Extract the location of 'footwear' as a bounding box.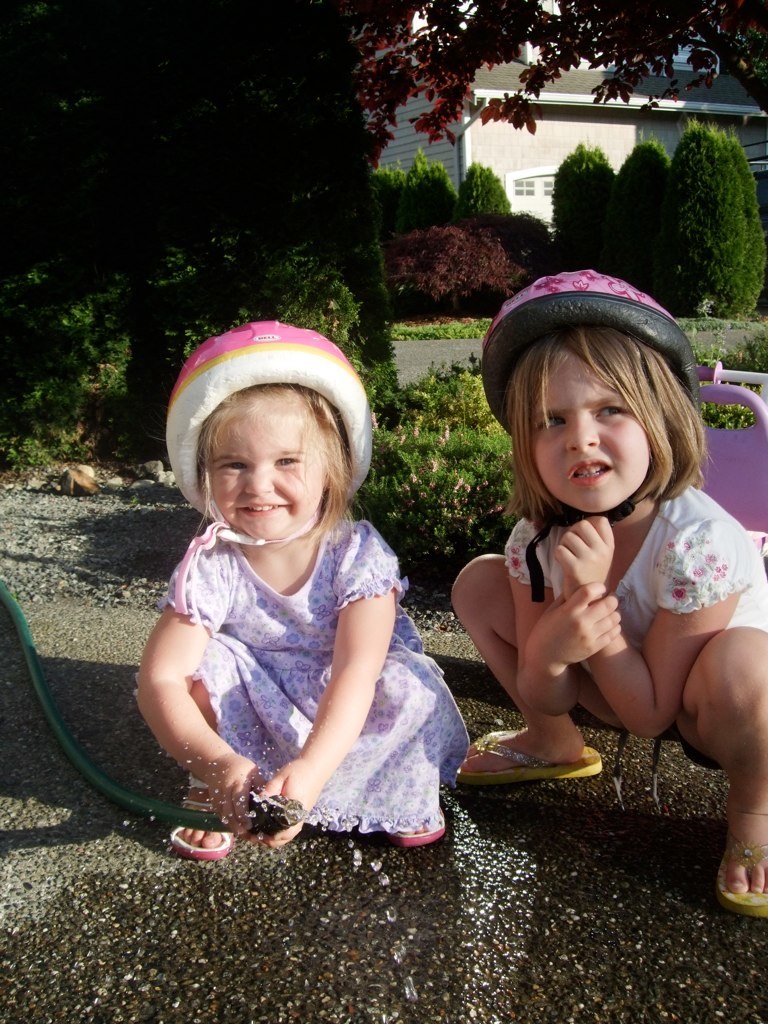
394 802 447 846.
